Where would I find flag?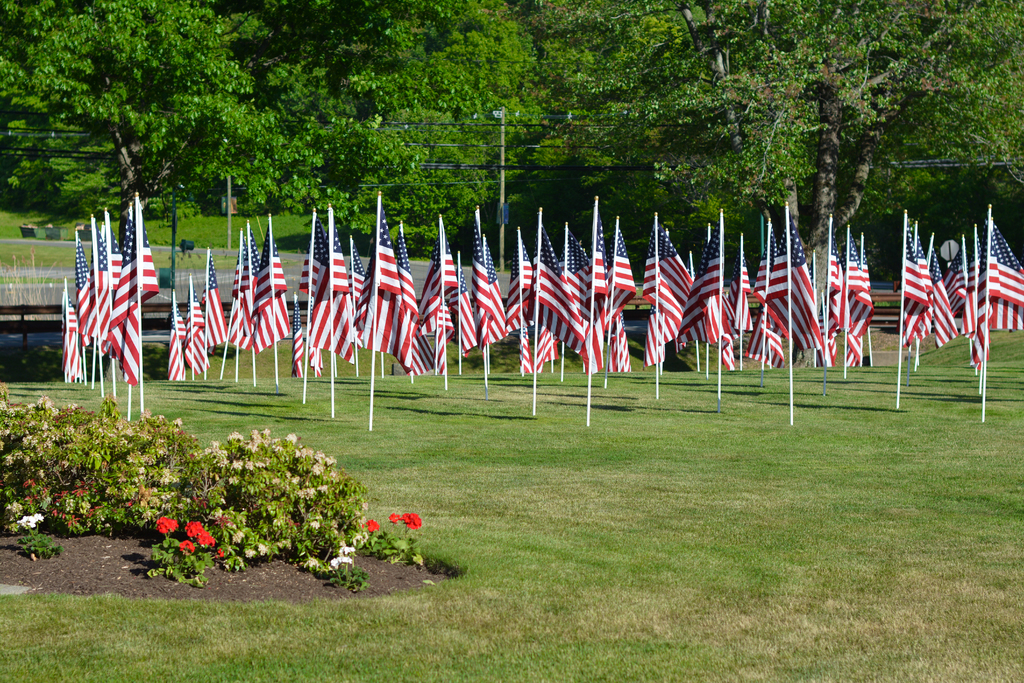
At [x1=352, y1=236, x2=368, y2=325].
